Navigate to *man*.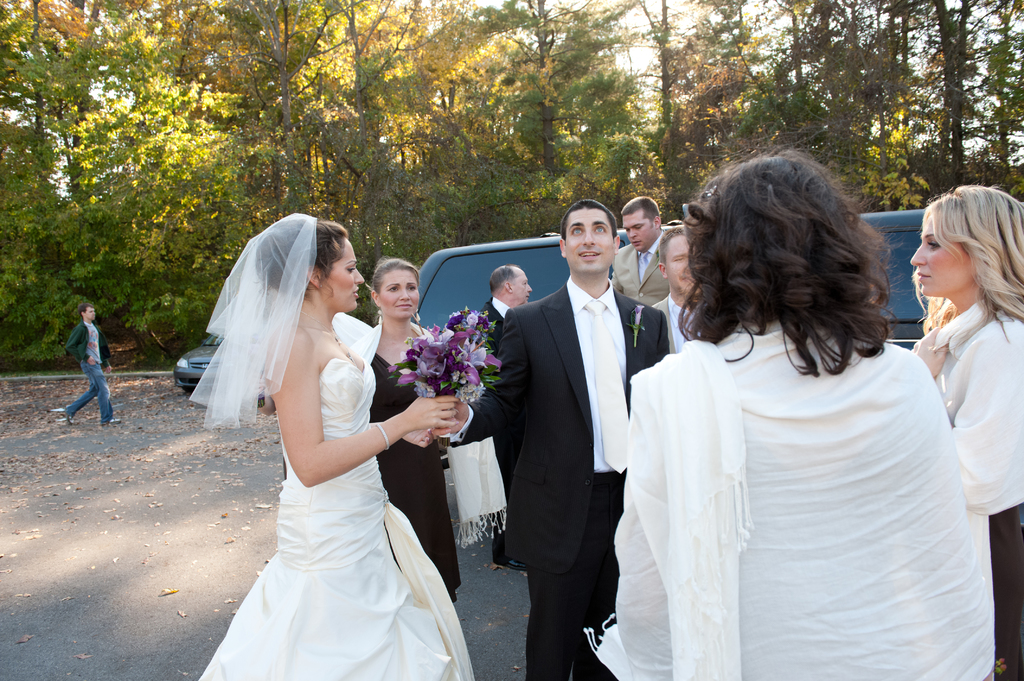
Navigation target: select_region(609, 196, 675, 307).
